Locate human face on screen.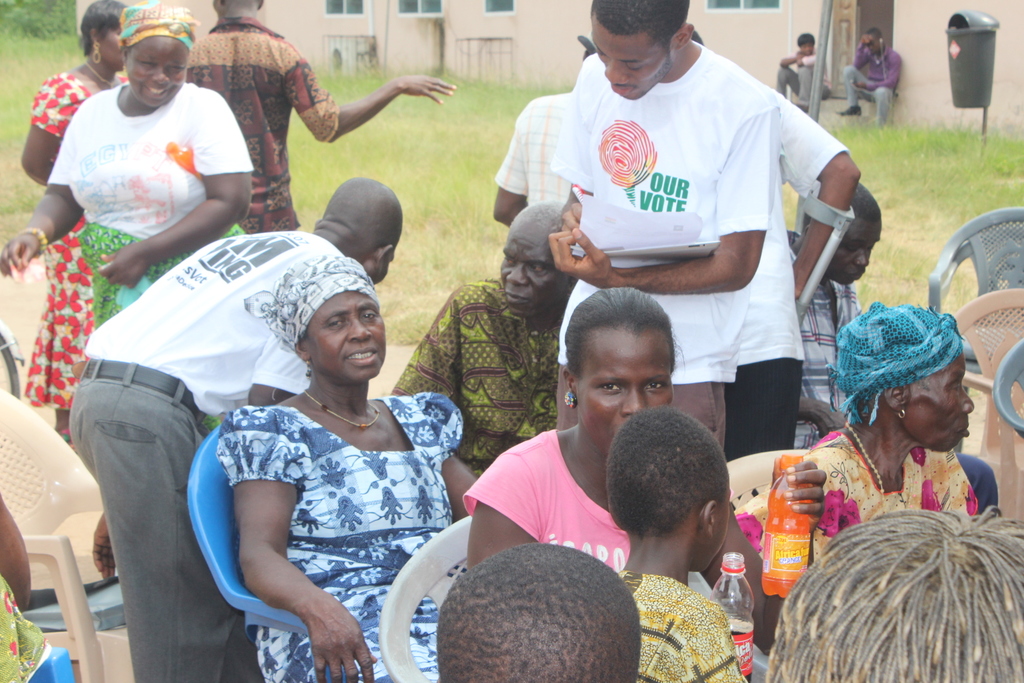
On screen at 129, 42, 179, 103.
